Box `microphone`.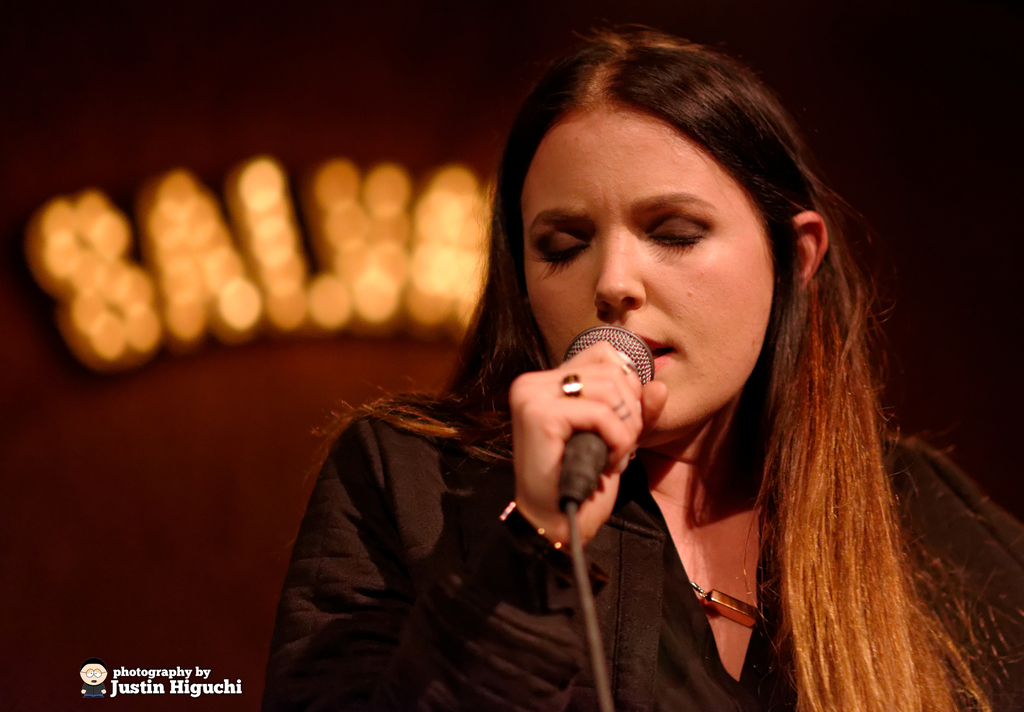
left=550, top=328, right=657, bottom=514.
